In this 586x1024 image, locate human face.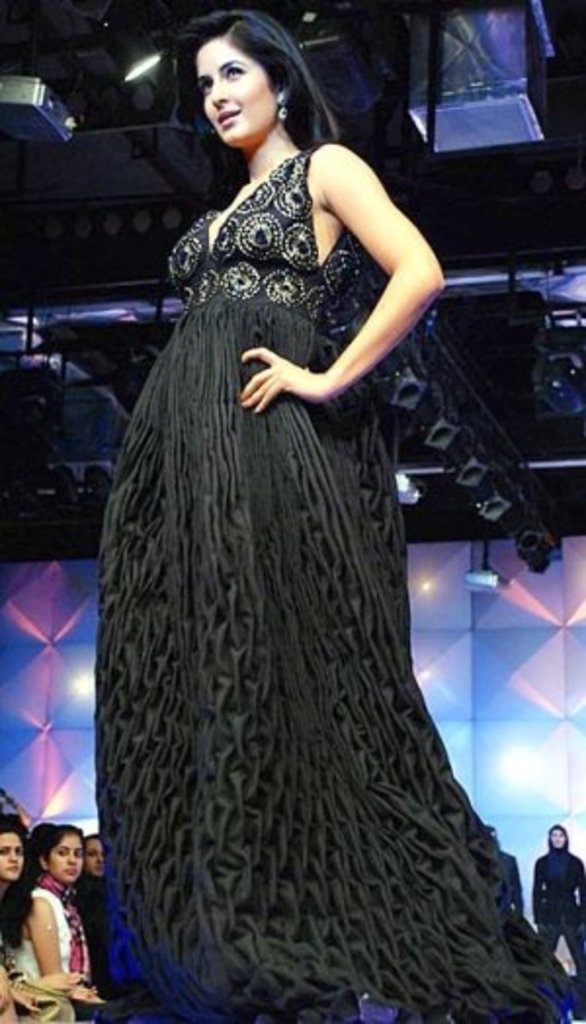
Bounding box: {"left": 193, "top": 37, "right": 275, "bottom": 147}.
